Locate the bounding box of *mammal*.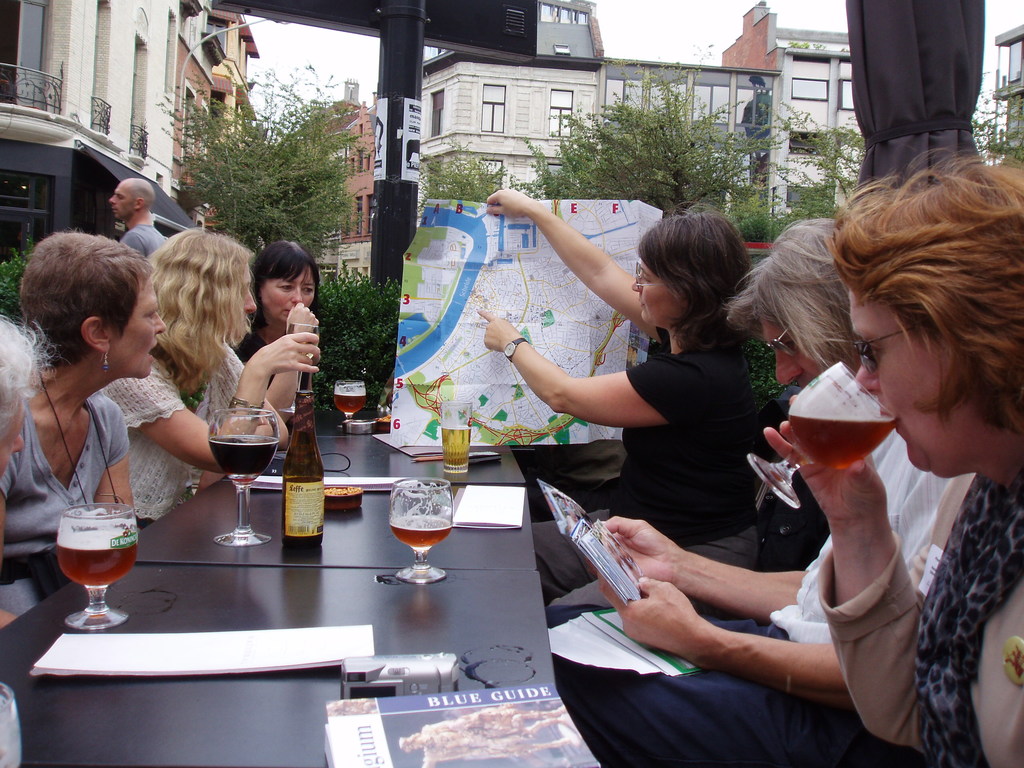
Bounding box: bbox=(783, 161, 1023, 694).
